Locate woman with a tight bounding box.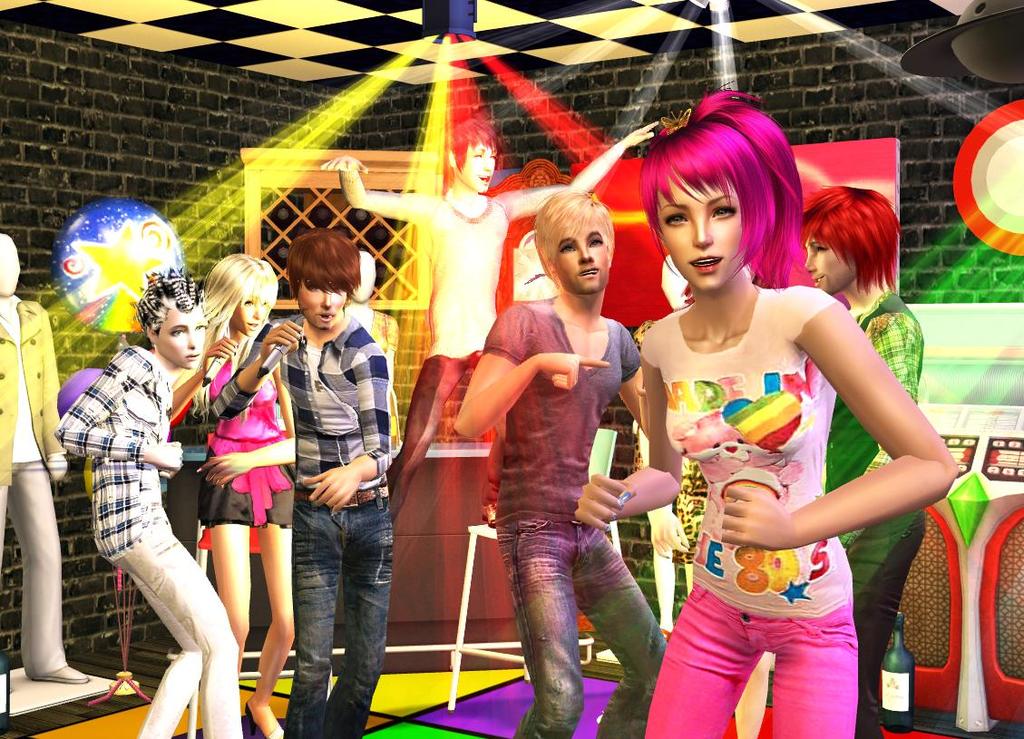
<bbox>574, 80, 958, 738</bbox>.
